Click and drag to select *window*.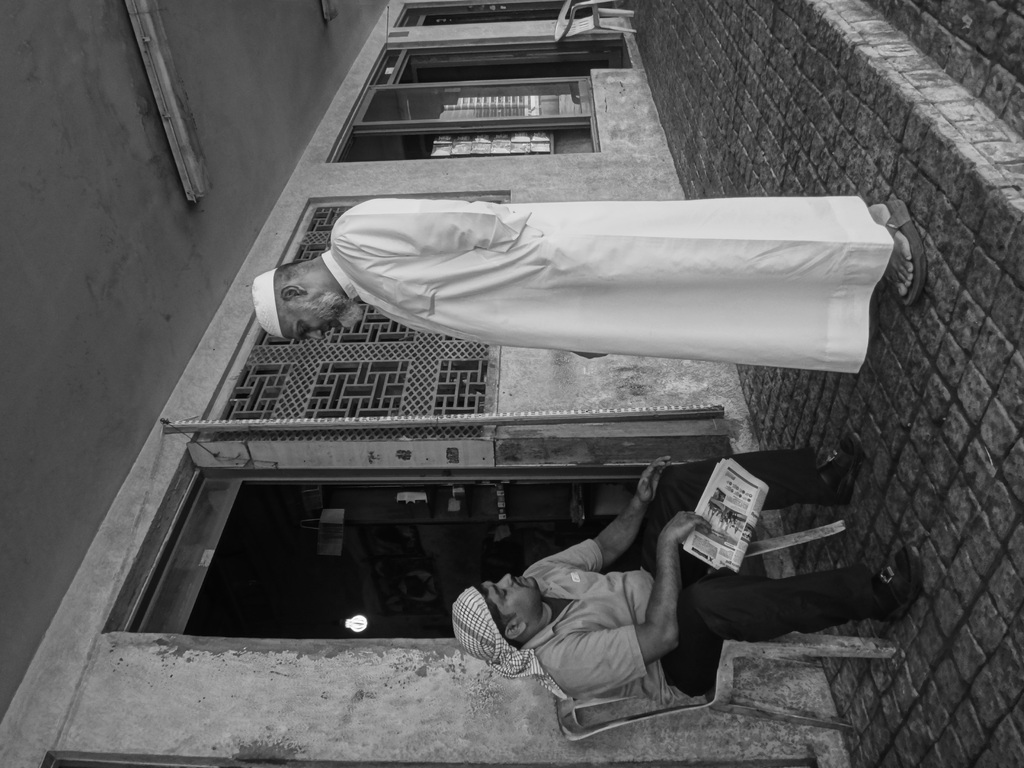
Selection: <region>216, 197, 511, 428</region>.
